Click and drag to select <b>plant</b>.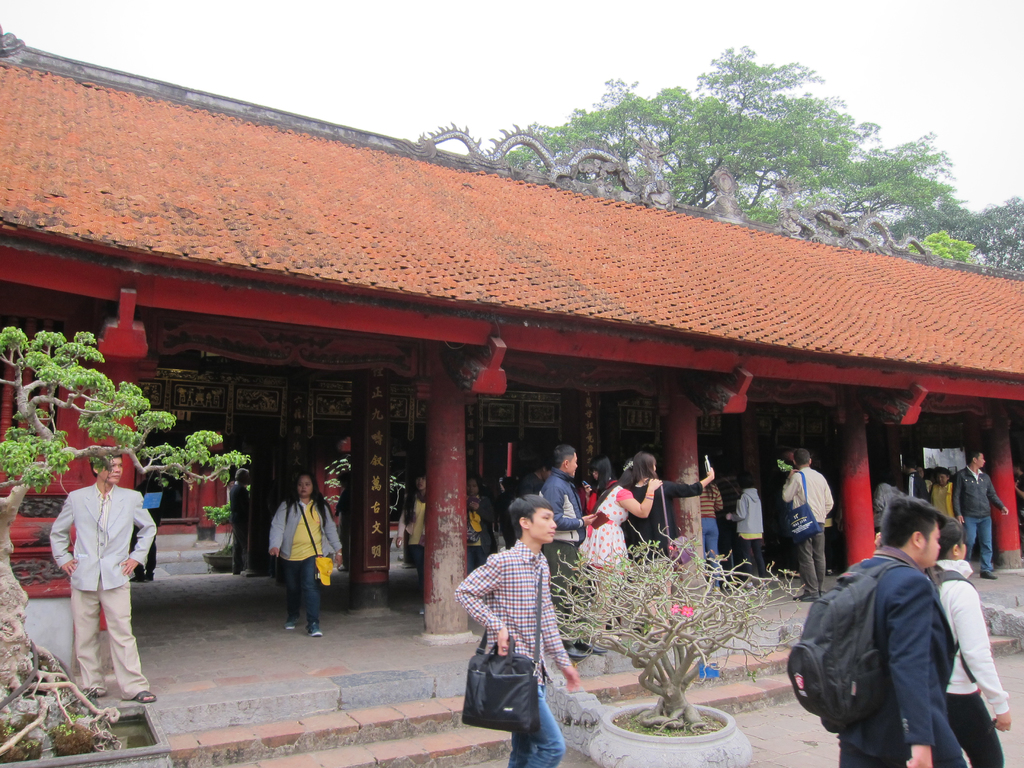
Selection: [204, 498, 236, 559].
